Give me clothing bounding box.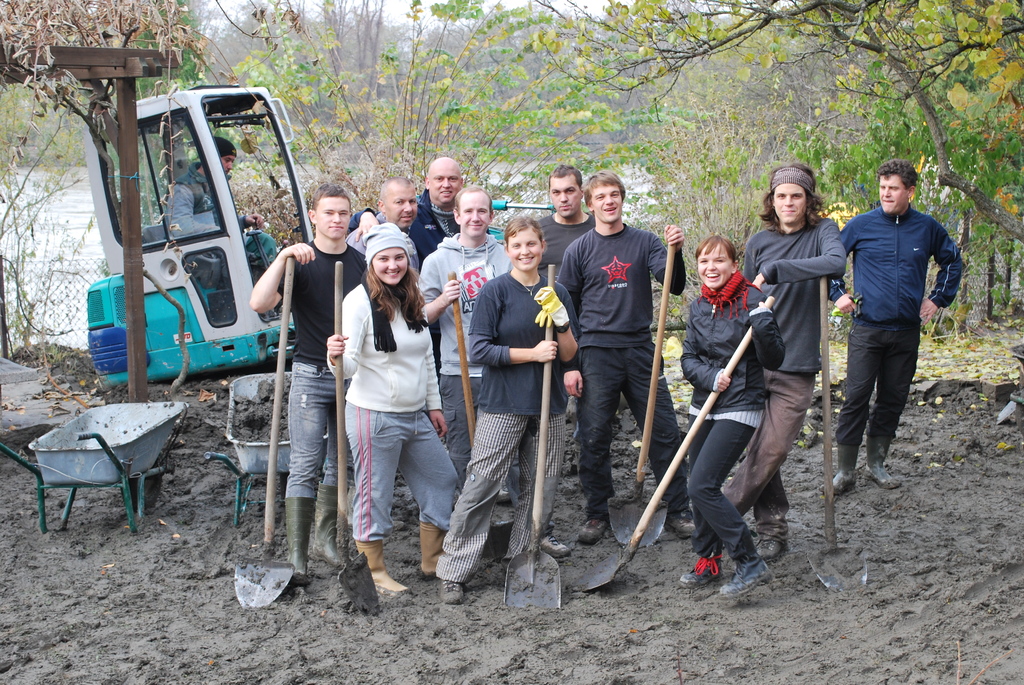
detection(540, 218, 596, 281).
